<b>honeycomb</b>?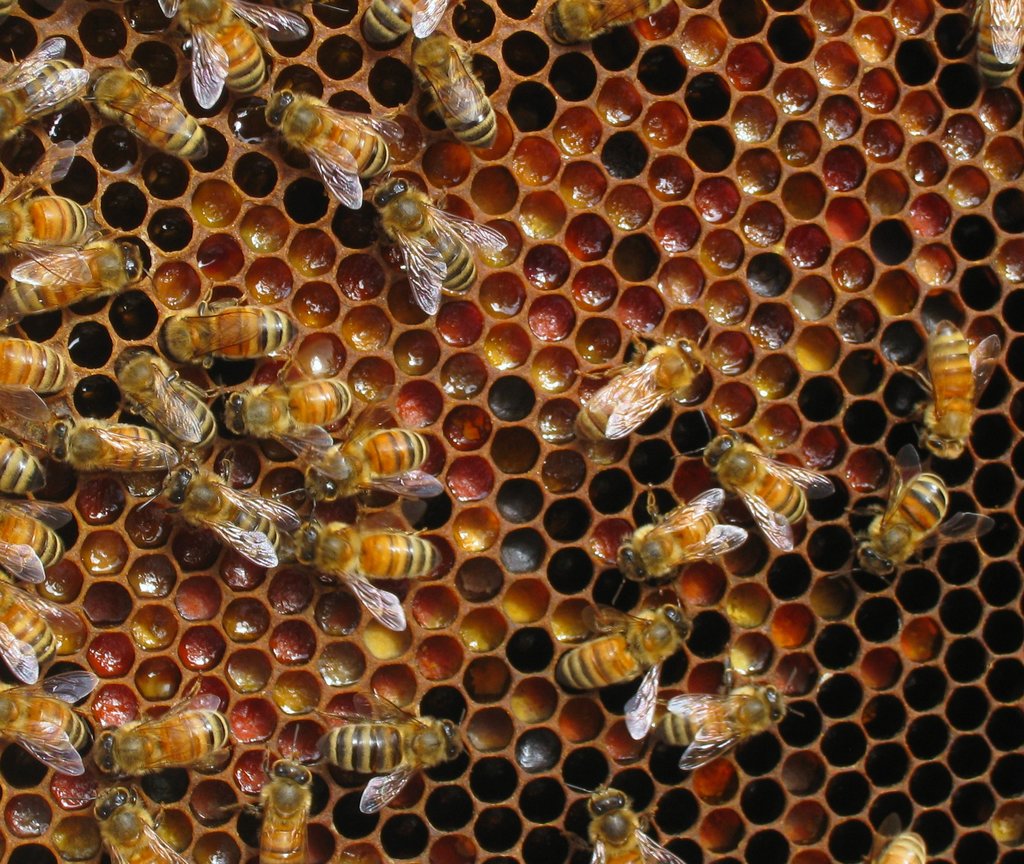
(left=0, top=0, right=1023, bottom=863)
